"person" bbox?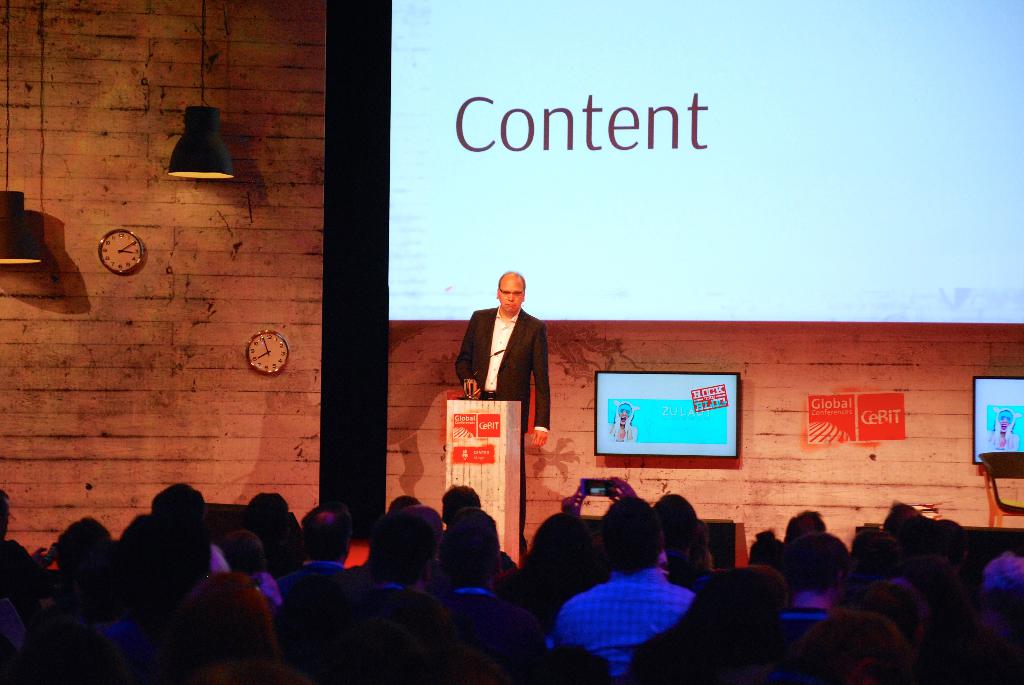
(x1=934, y1=599, x2=1023, y2=684)
